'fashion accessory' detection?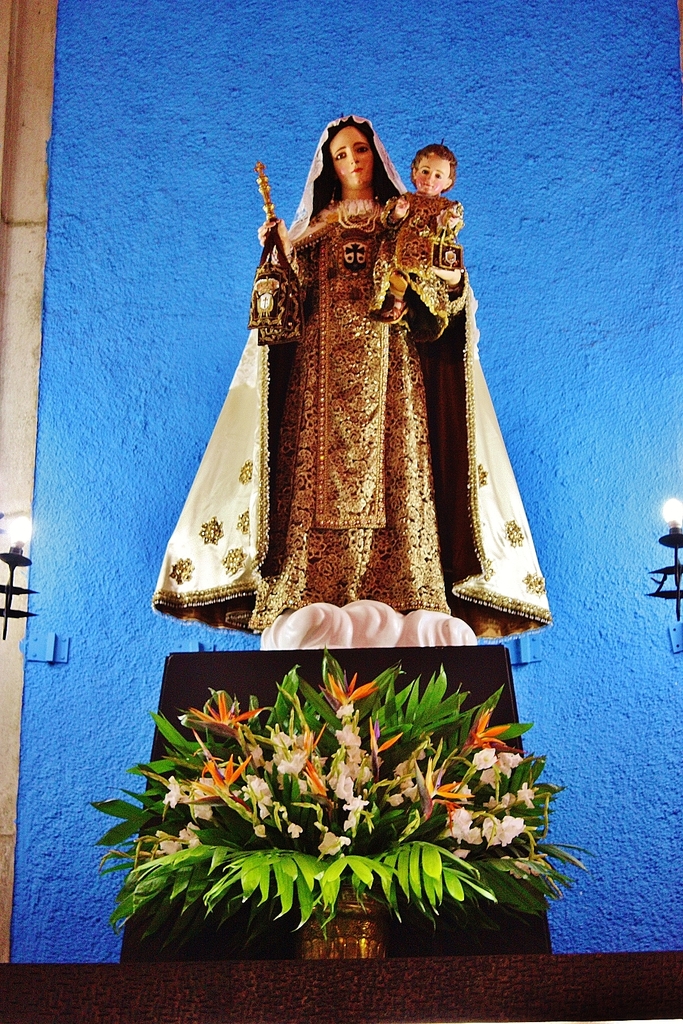
locate(337, 201, 381, 234)
